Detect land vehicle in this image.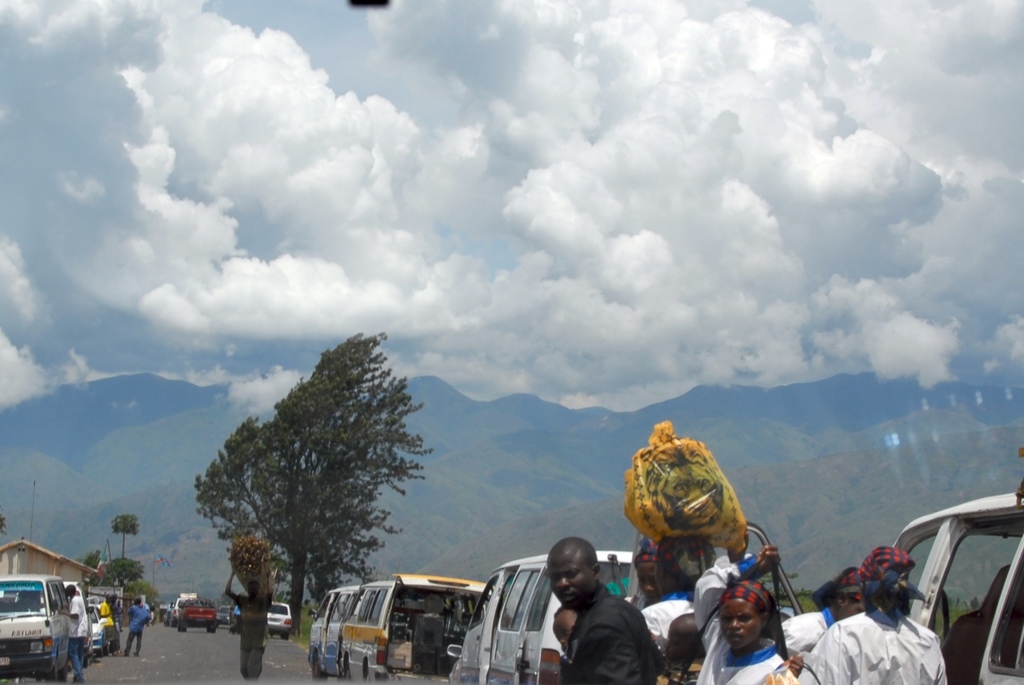
Detection: box(339, 573, 500, 684).
